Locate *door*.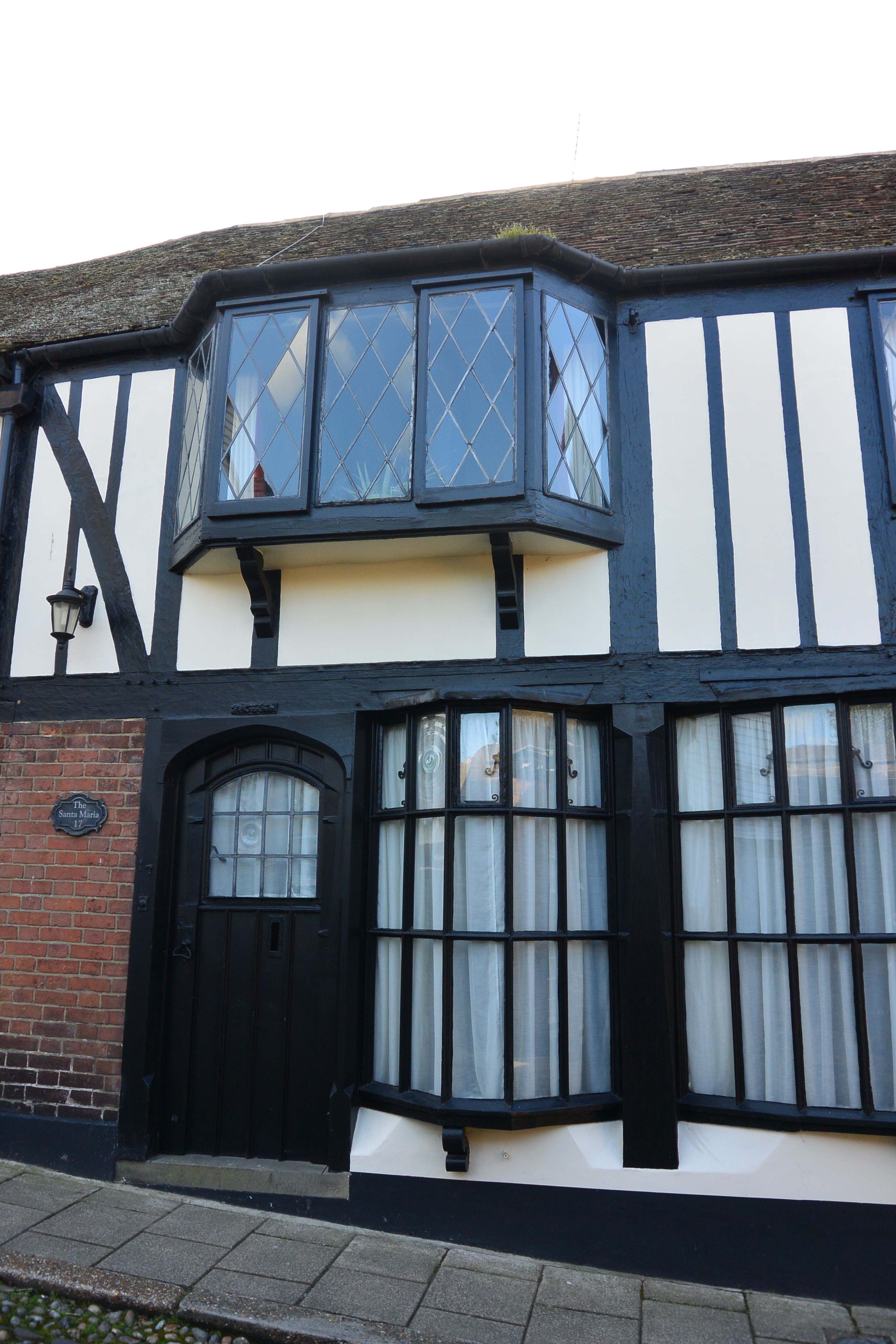
Bounding box: rect(40, 214, 106, 345).
